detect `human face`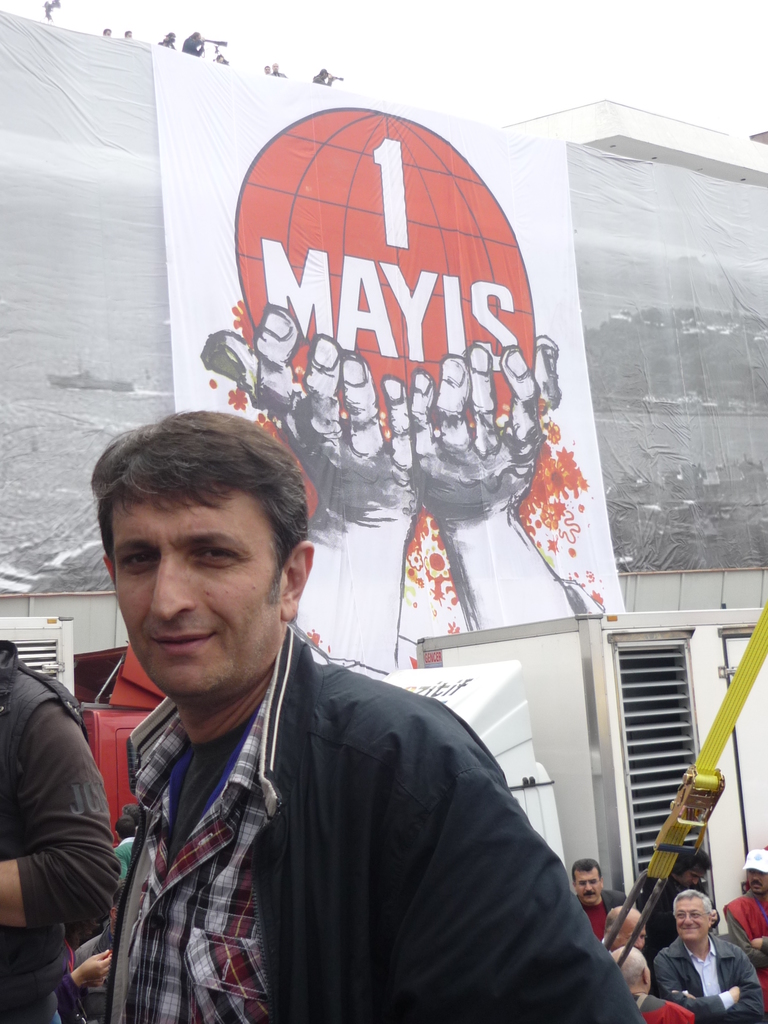
[left=107, top=494, right=282, bottom=697]
